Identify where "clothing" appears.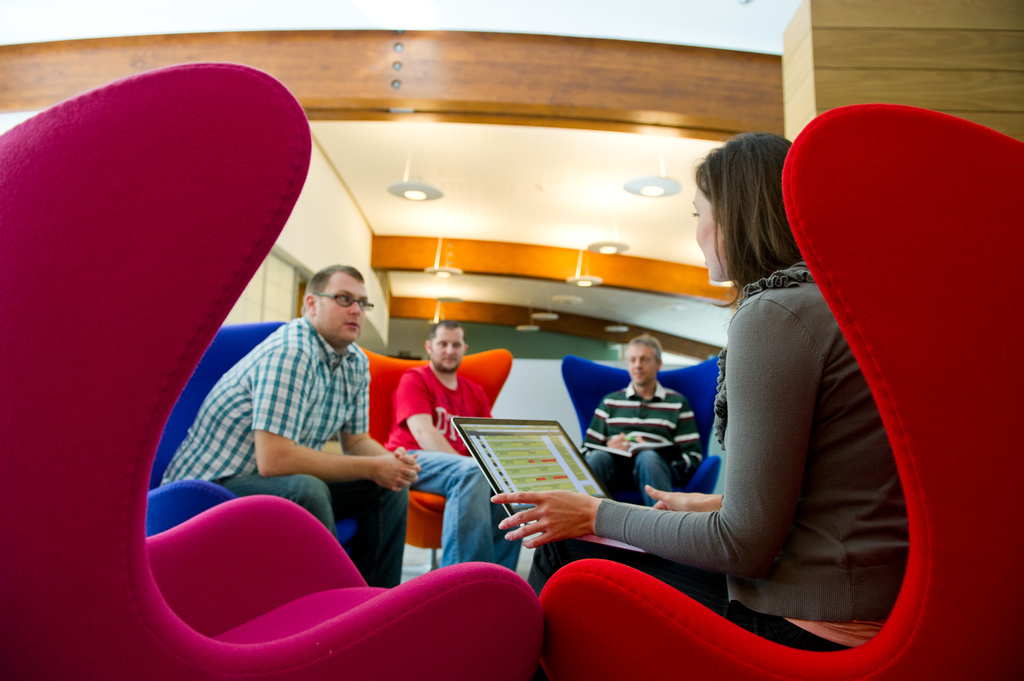
Appears at 385,351,524,570.
